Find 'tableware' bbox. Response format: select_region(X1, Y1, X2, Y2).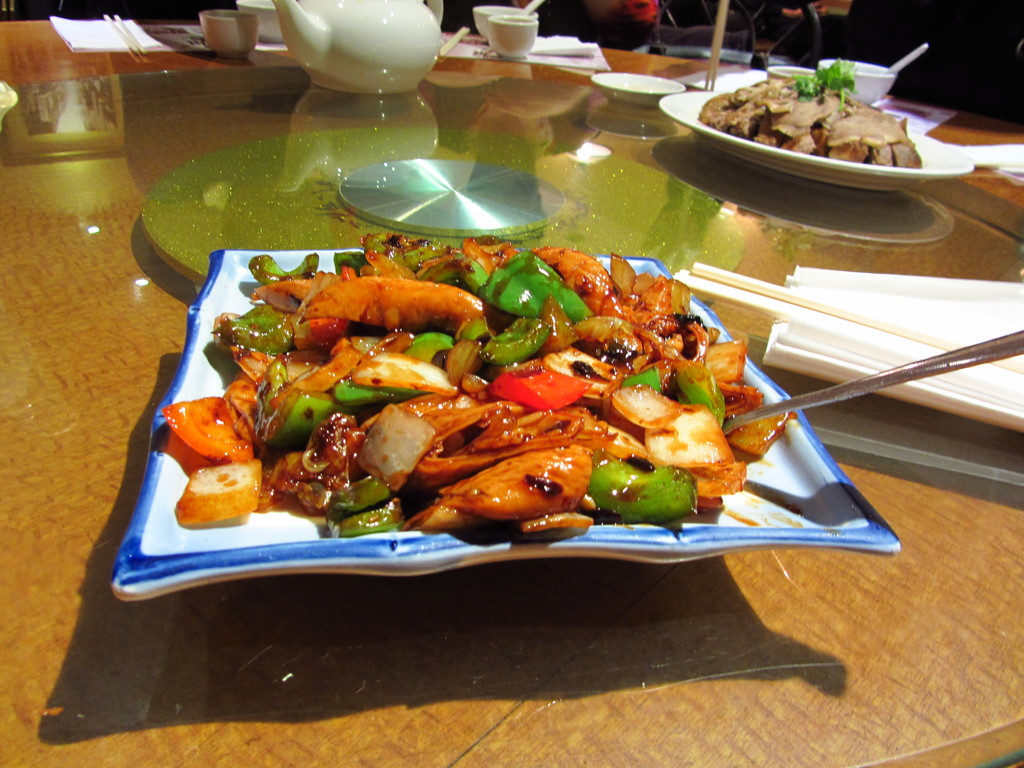
select_region(268, 0, 443, 94).
